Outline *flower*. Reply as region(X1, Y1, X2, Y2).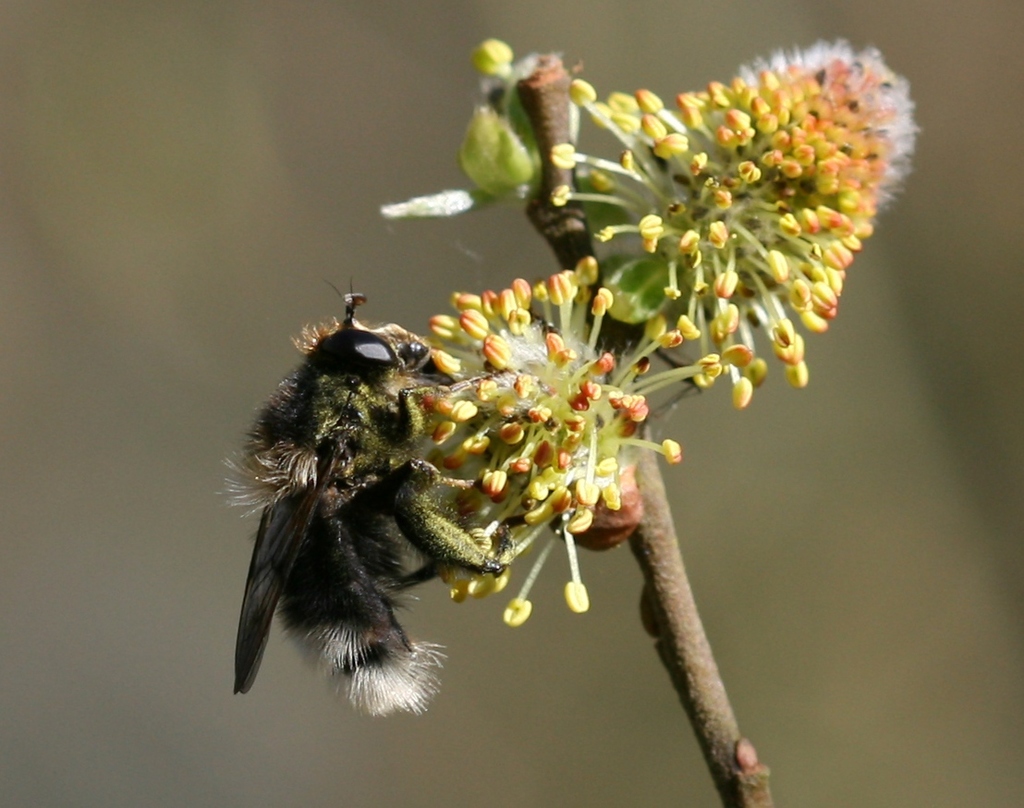
region(421, 270, 738, 646).
